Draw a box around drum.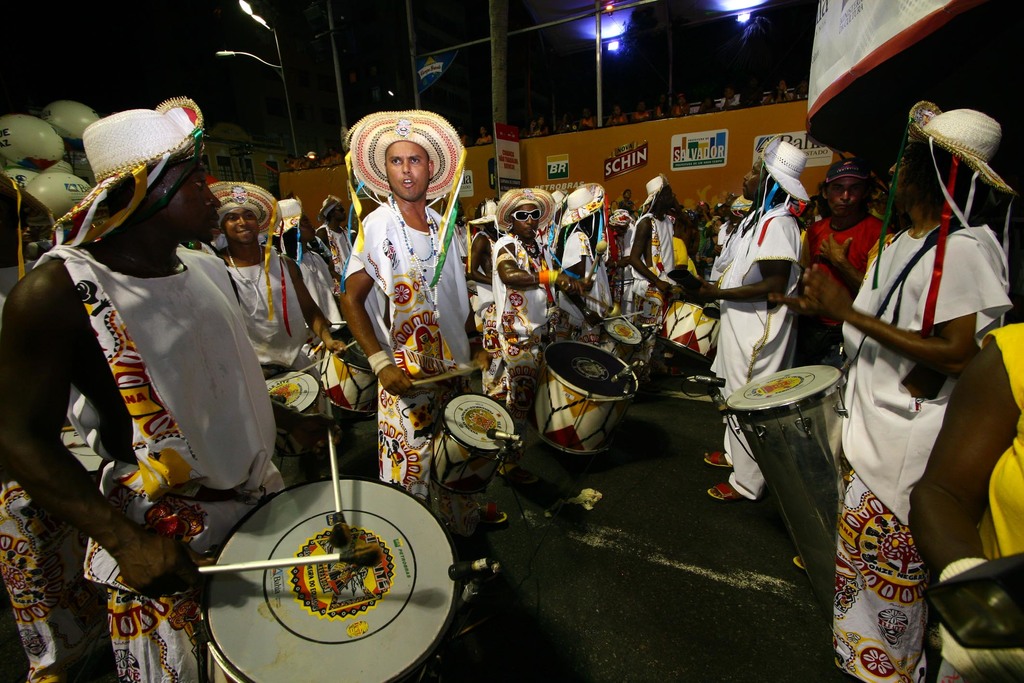
{"x1": 660, "y1": 299, "x2": 723, "y2": 370}.
